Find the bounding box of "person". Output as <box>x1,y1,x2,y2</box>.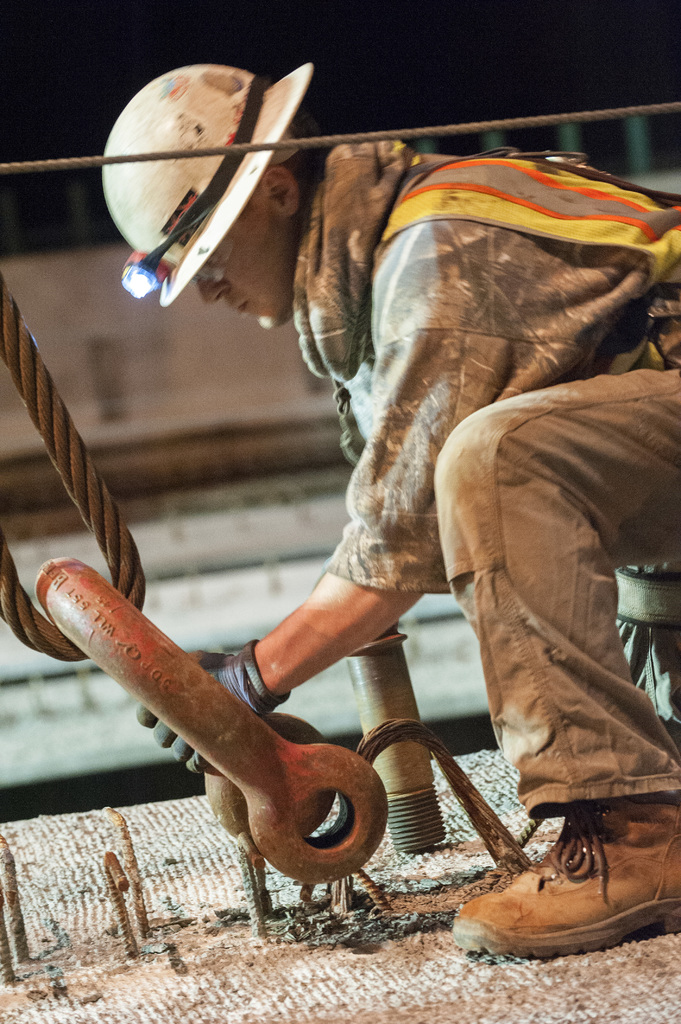
<box>88,56,680,962</box>.
